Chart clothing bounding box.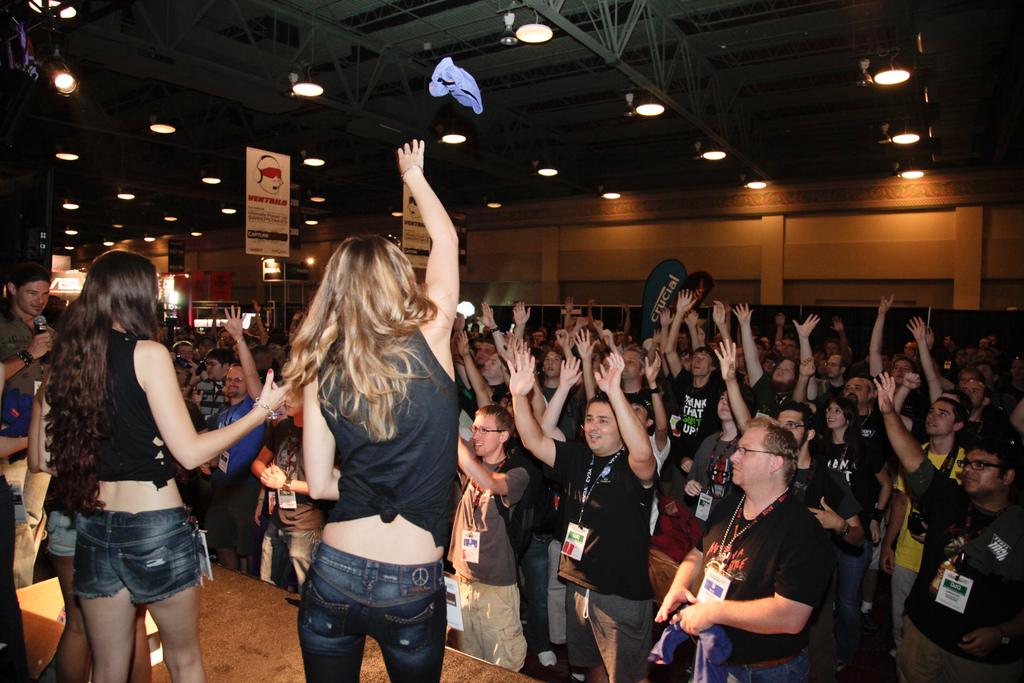
Charted: x1=892 y1=443 x2=968 y2=649.
